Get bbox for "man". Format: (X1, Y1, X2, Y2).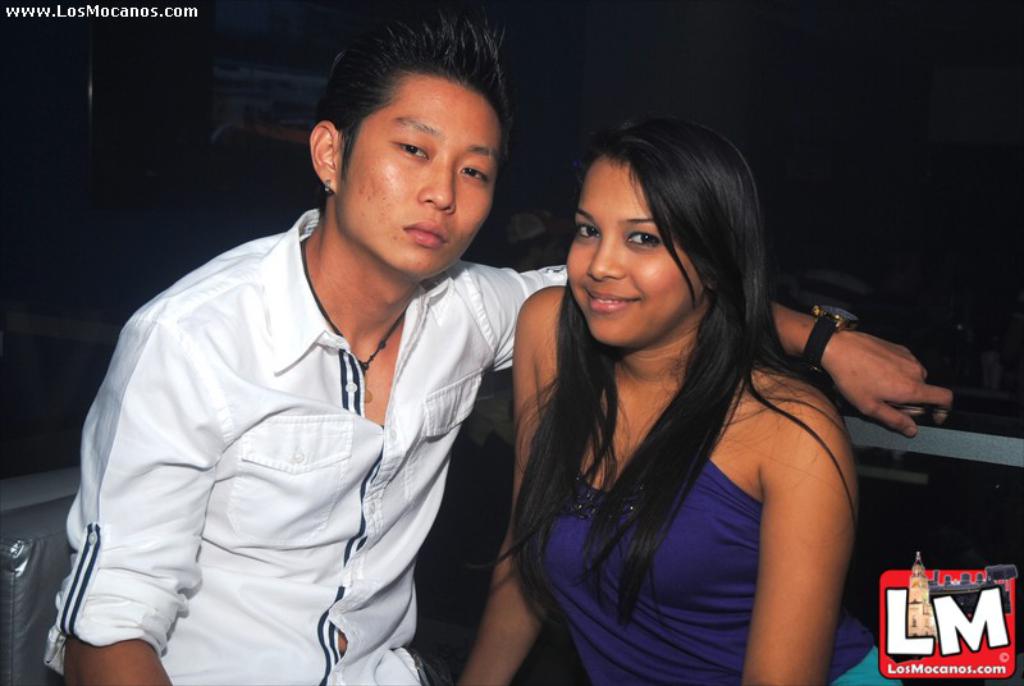
(42, 14, 948, 685).
